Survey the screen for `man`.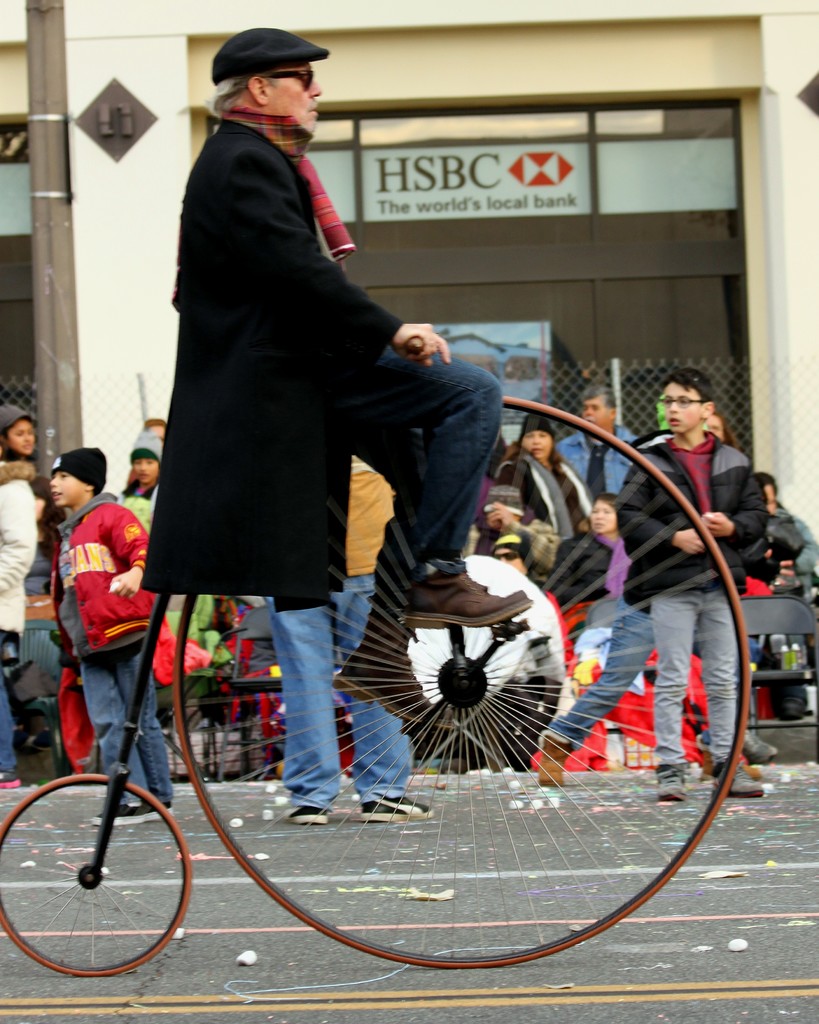
Survey found: [490, 529, 564, 615].
